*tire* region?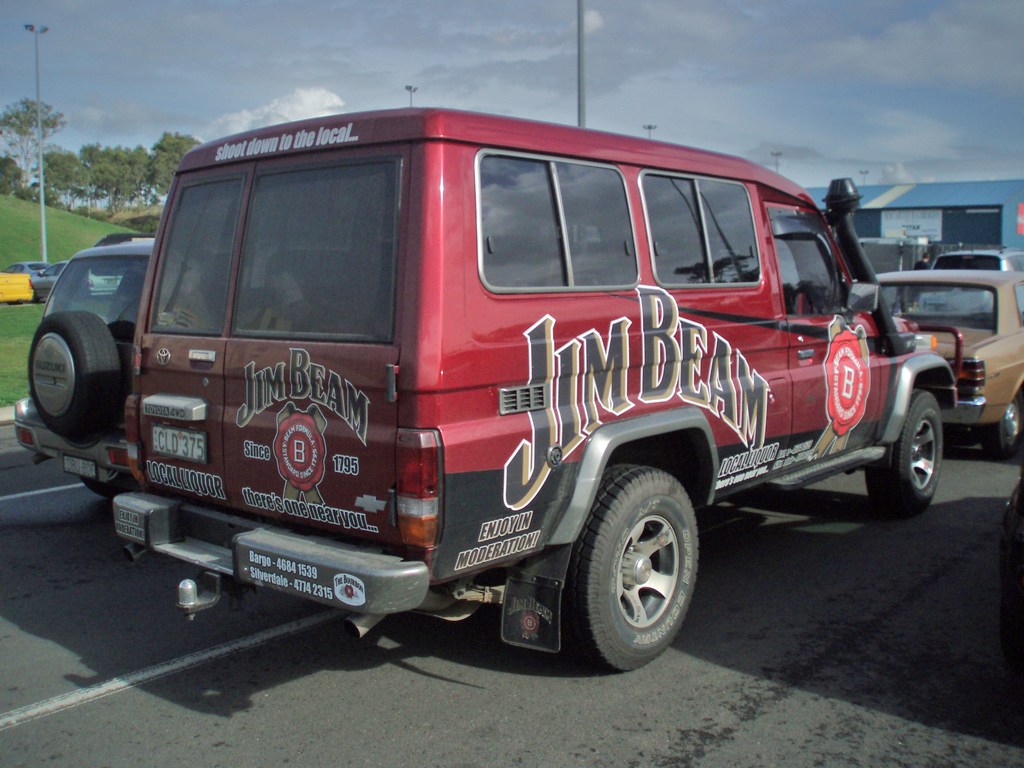
568/460/696/676
